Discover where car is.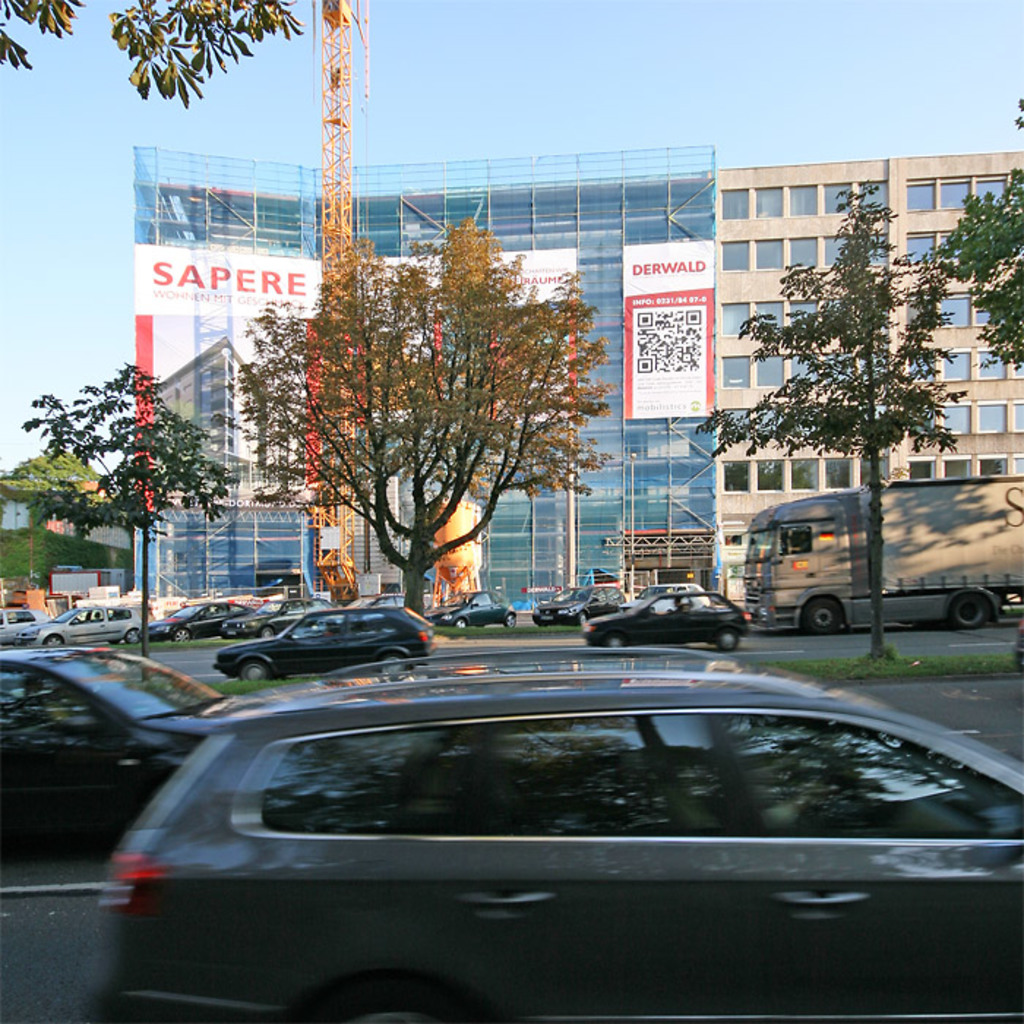
Discovered at [0, 652, 219, 996].
